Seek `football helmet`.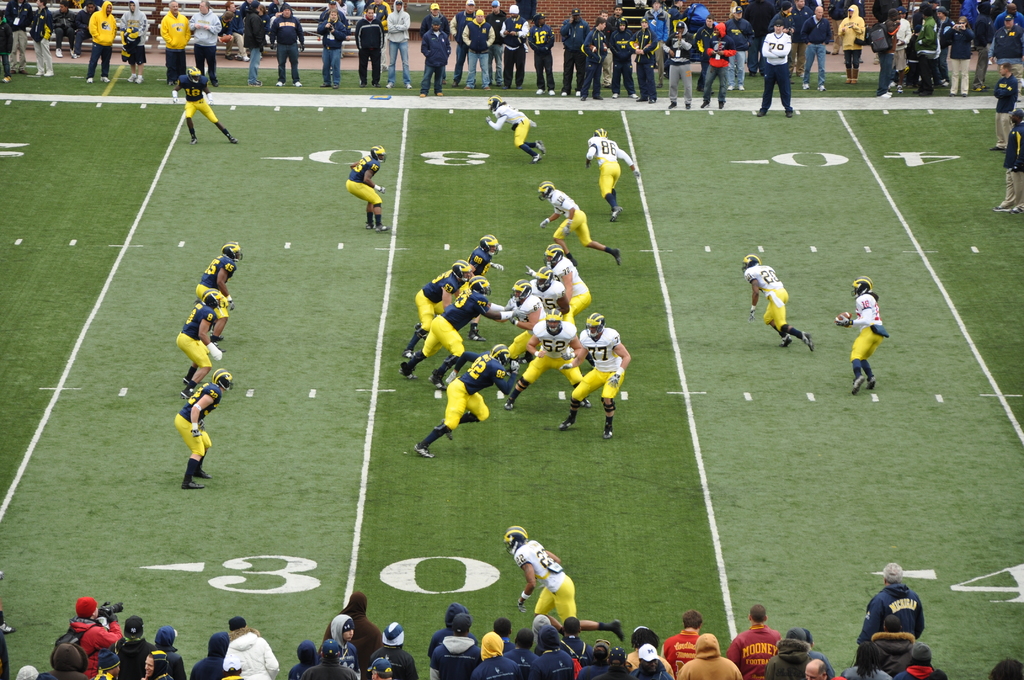
x1=851 y1=277 x2=873 y2=298.
